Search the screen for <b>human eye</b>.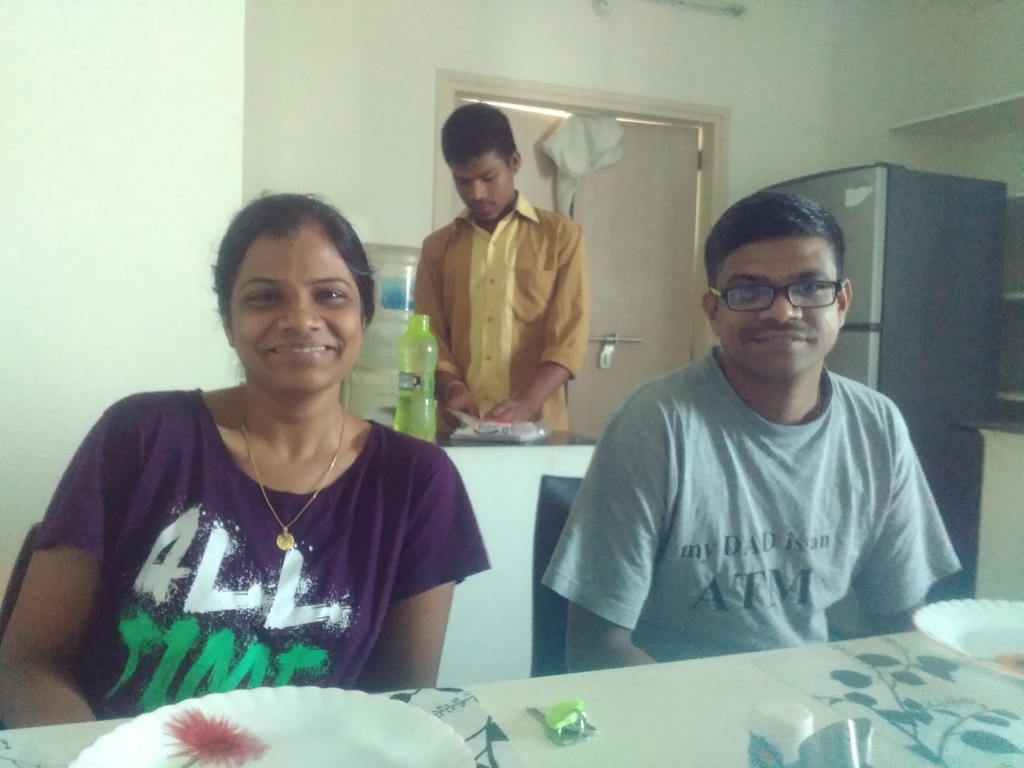
Found at detection(243, 287, 282, 308).
